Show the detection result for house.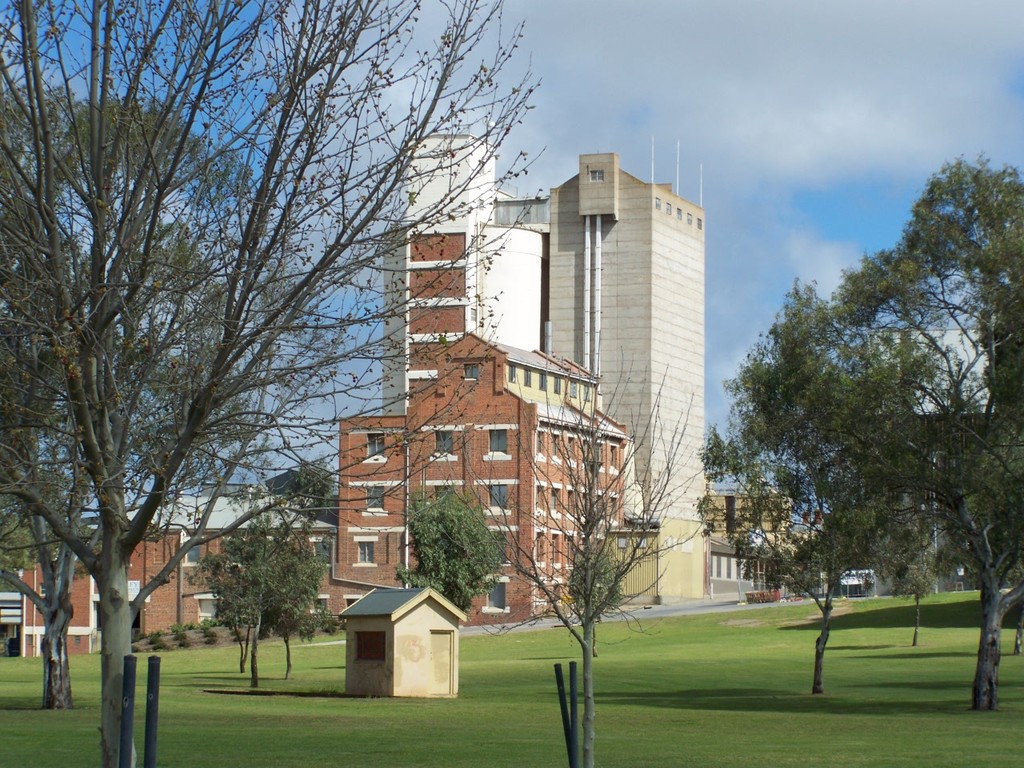
BBox(343, 588, 459, 690).
